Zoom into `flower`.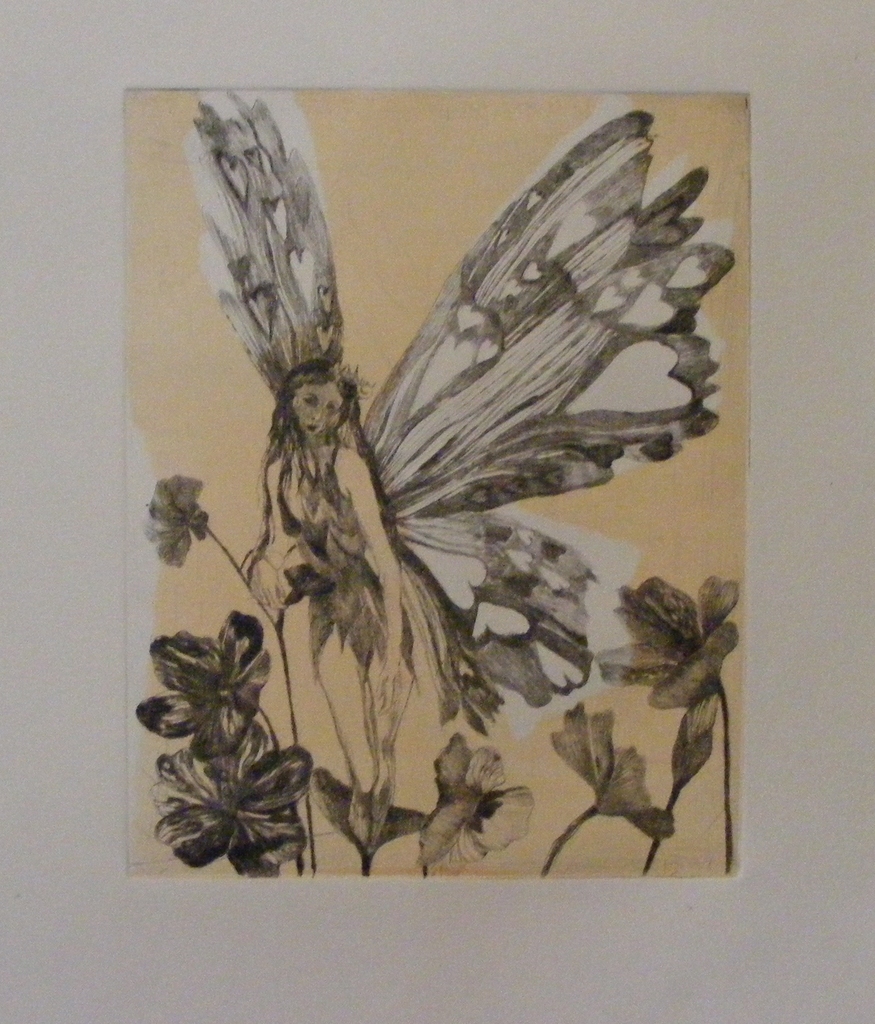
Zoom target: [left=146, top=732, right=316, bottom=879].
